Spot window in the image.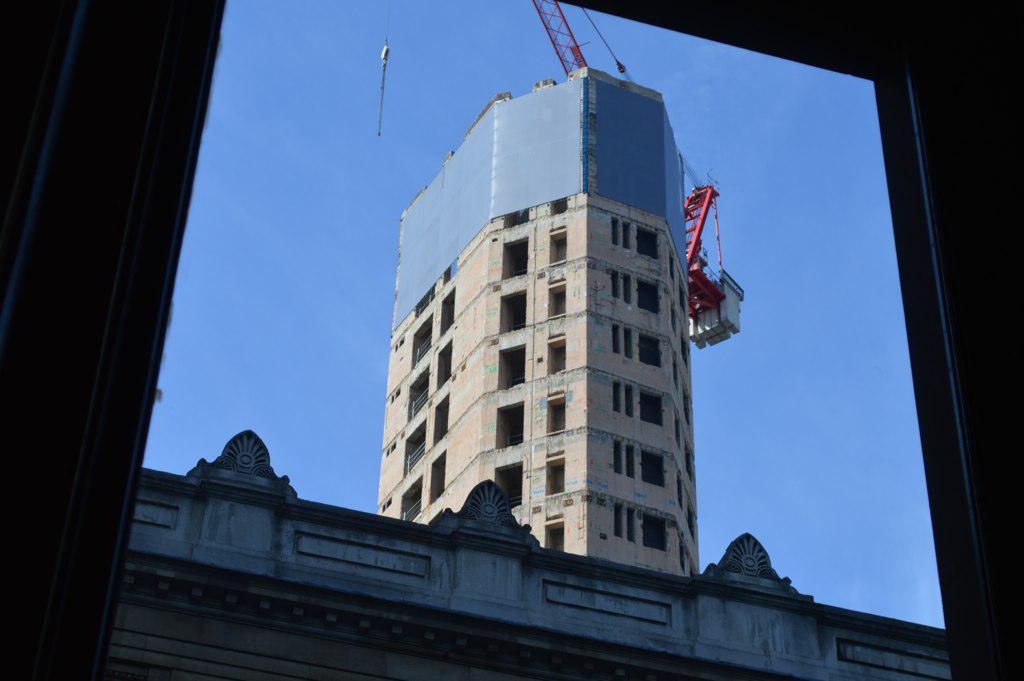
window found at crop(642, 452, 664, 489).
